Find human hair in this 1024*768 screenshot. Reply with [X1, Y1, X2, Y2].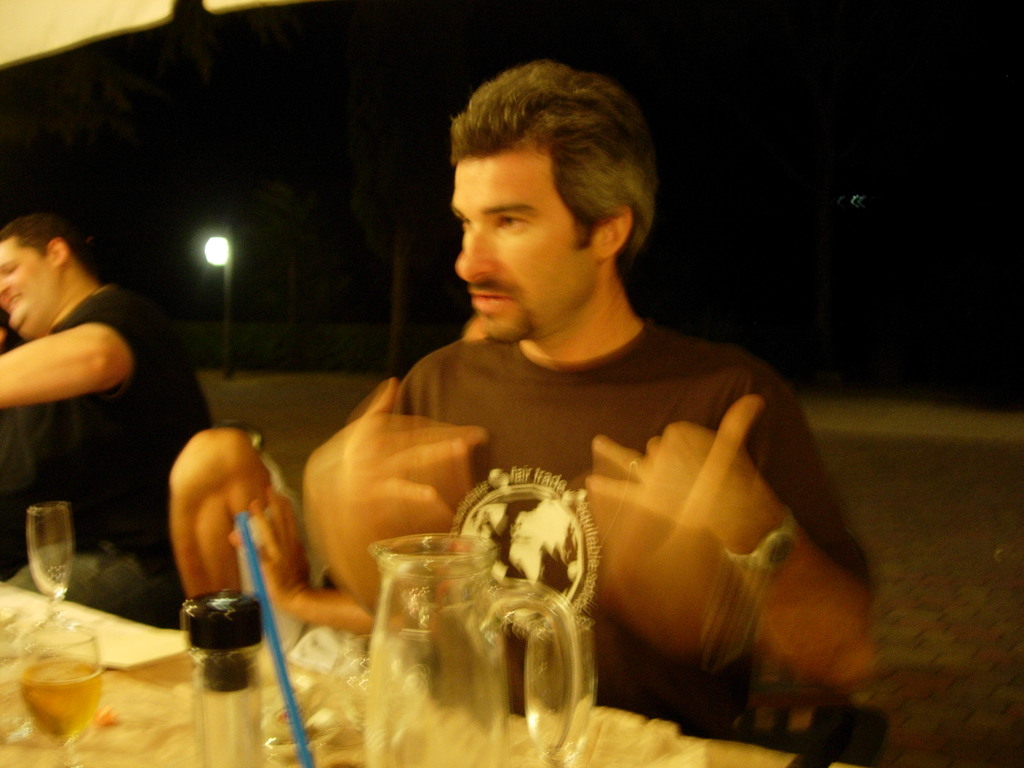
[436, 63, 668, 300].
